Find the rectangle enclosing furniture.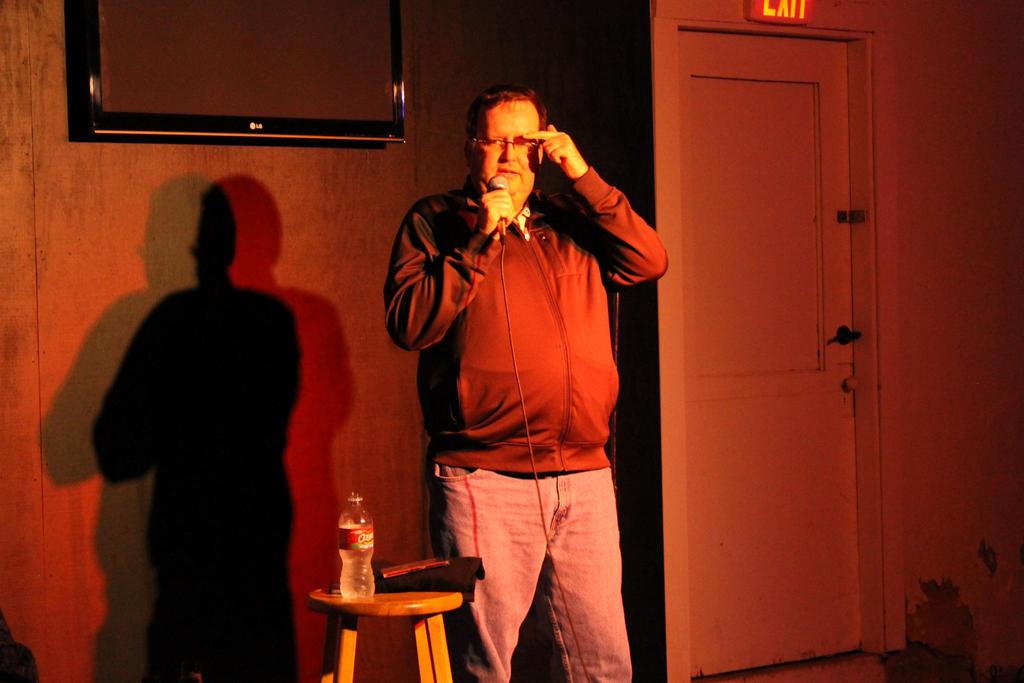
{"left": 307, "top": 579, "right": 463, "bottom": 682}.
